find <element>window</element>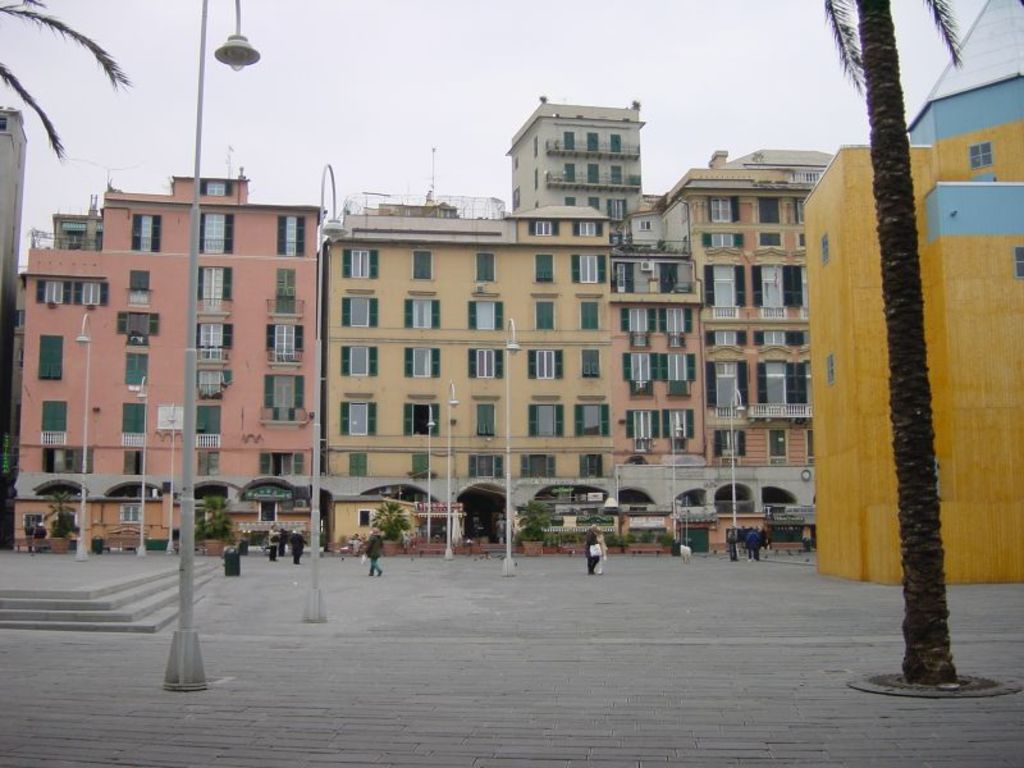
Rect(468, 351, 498, 375)
